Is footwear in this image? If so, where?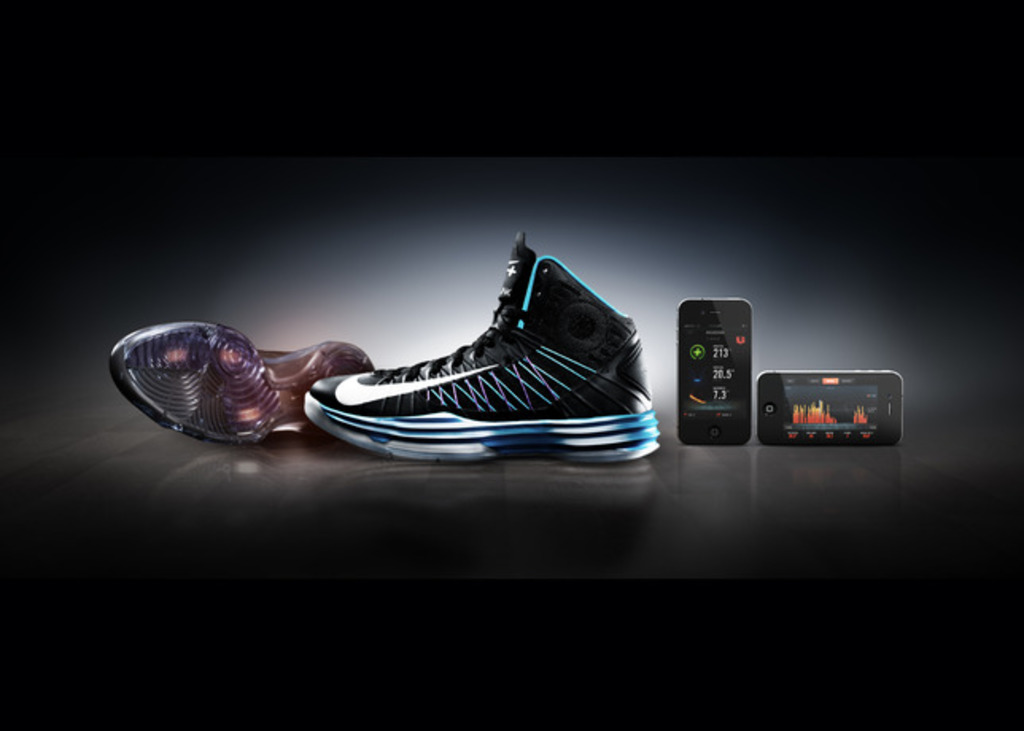
Yes, at box(102, 310, 380, 447).
